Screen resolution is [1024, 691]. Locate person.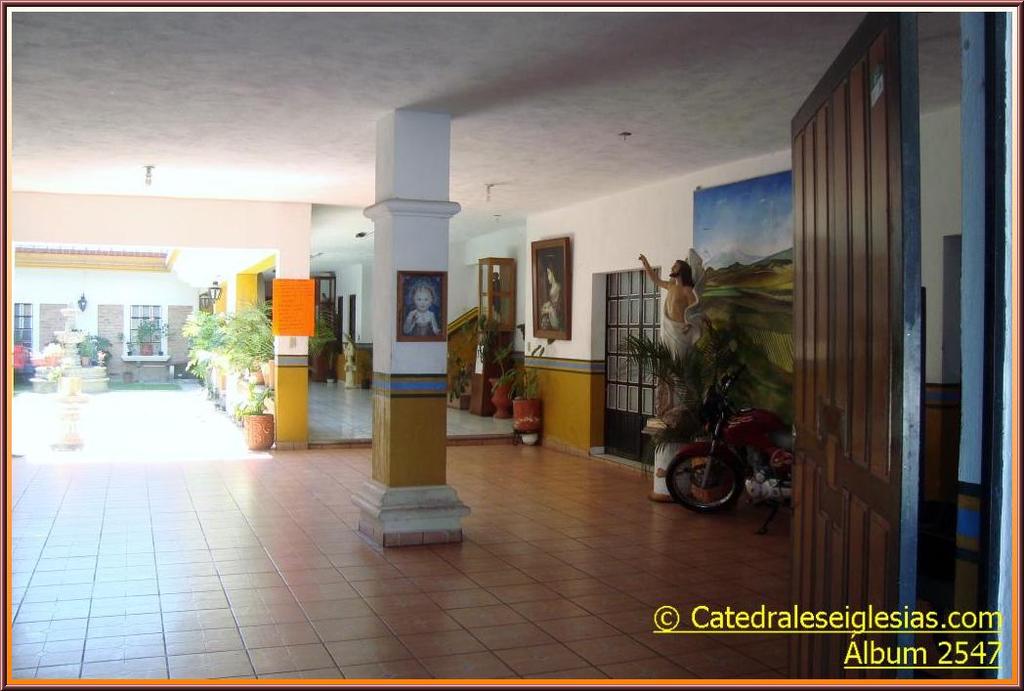
400,287,443,339.
